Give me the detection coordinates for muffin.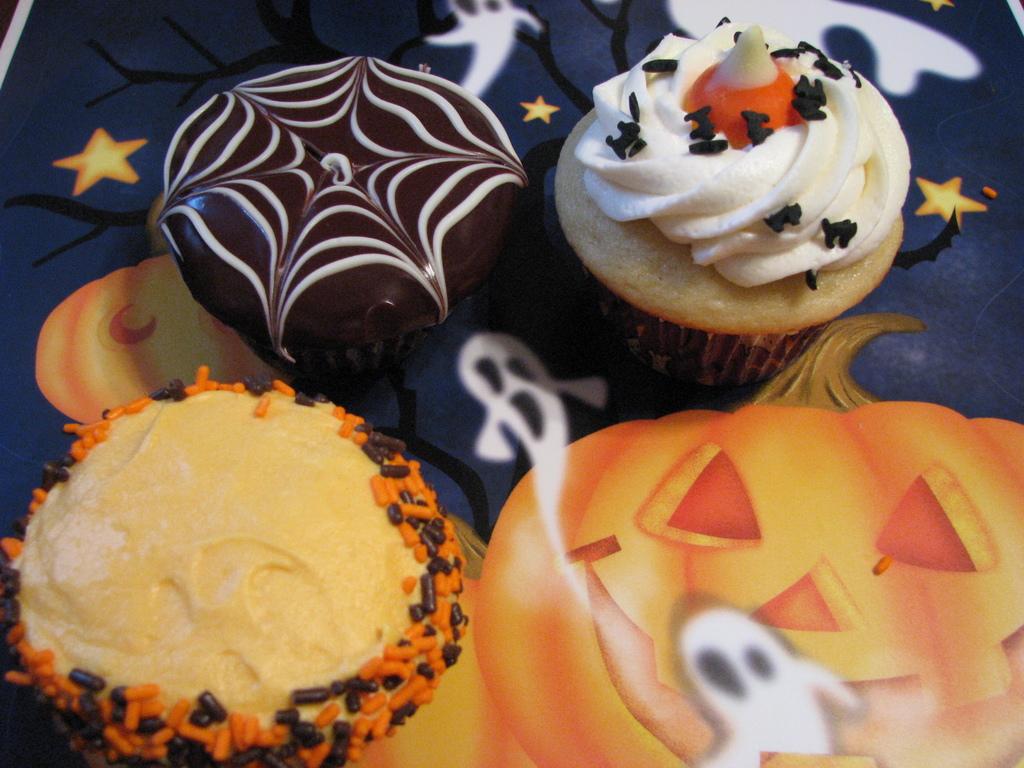
[149, 50, 531, 382].
